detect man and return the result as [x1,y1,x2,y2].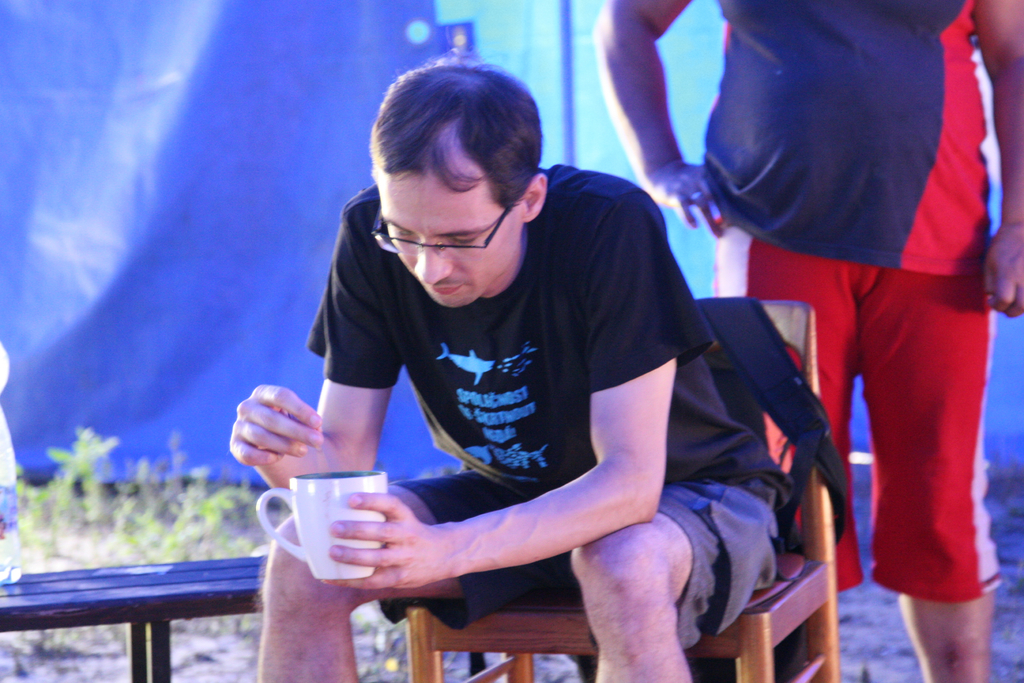
[594,0,1023,682].
